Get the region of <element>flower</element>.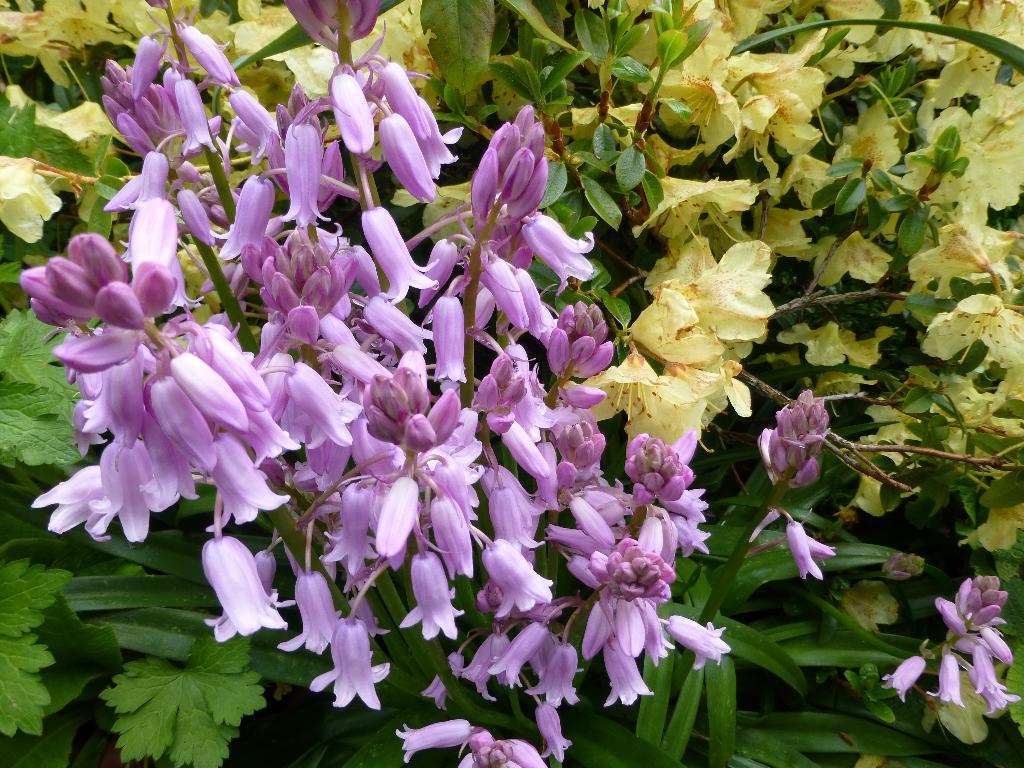
<region>791, 522, 824, 584</region>.
